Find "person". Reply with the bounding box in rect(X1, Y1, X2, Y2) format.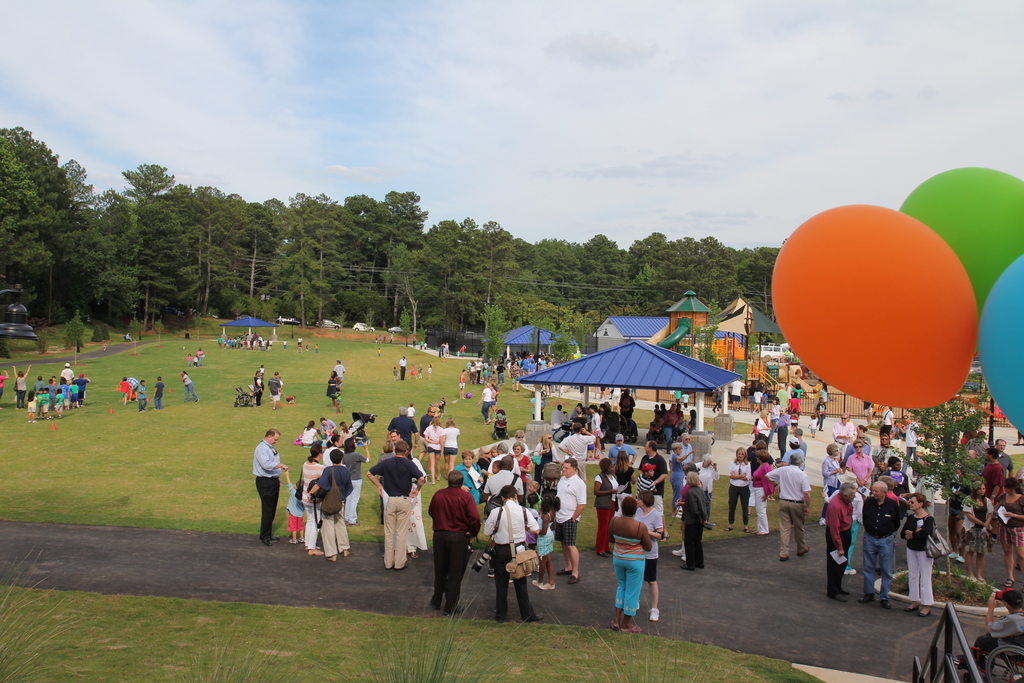
rect(312, 341, 321, 354).
